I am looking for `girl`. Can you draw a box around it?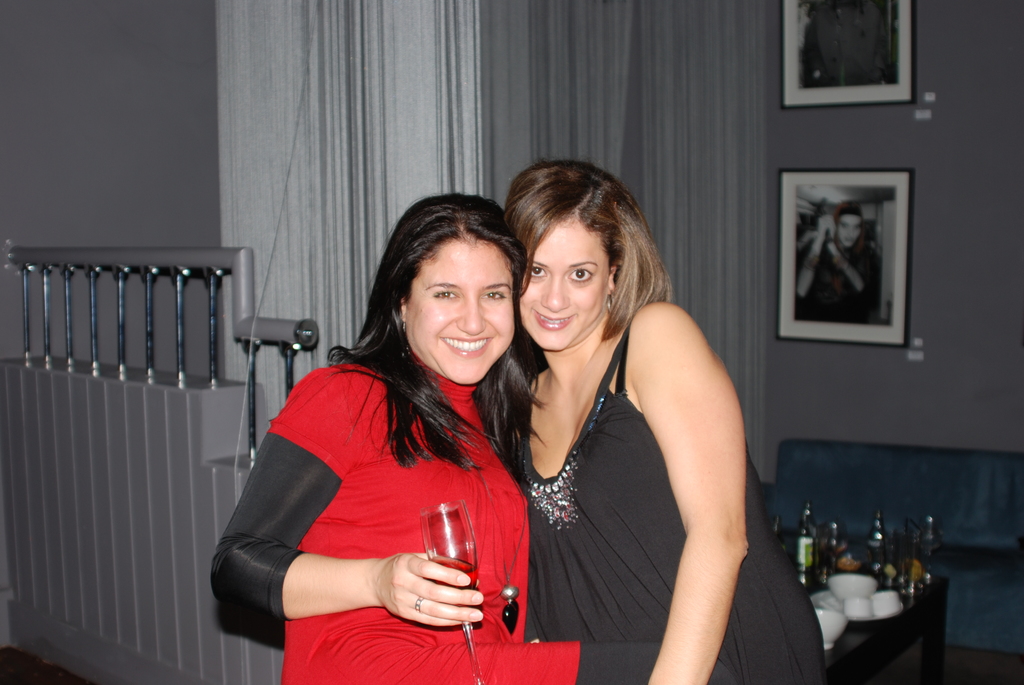
Sure, the bounding box is crop(488, 156, 823, 684).
